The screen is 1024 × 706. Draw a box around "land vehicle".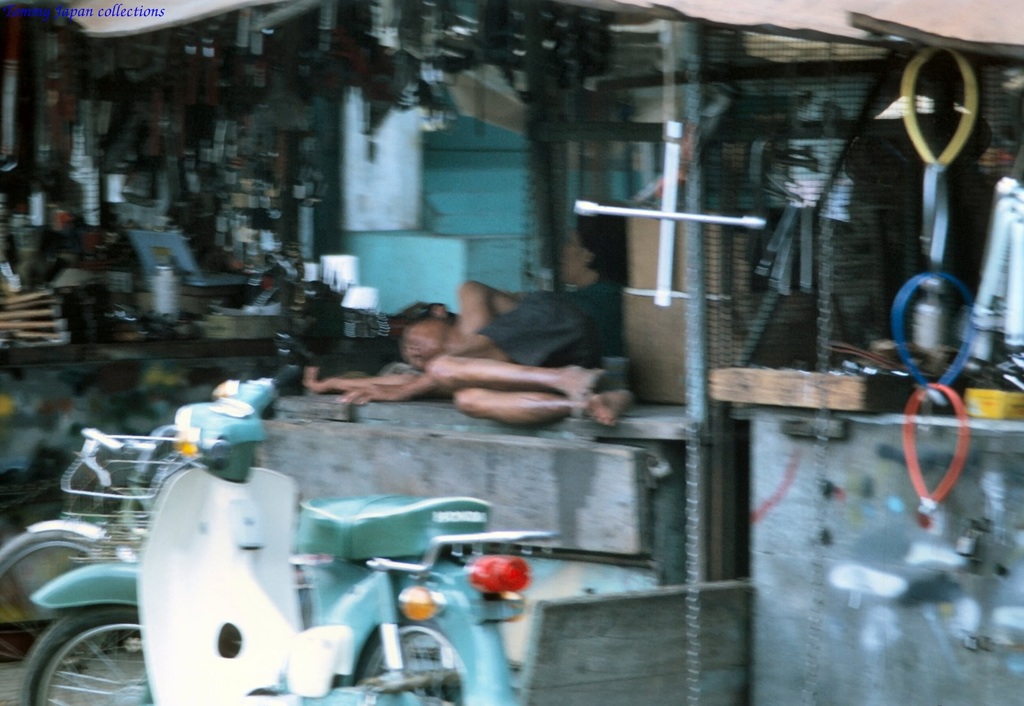
(0, 422, 182, 705).
